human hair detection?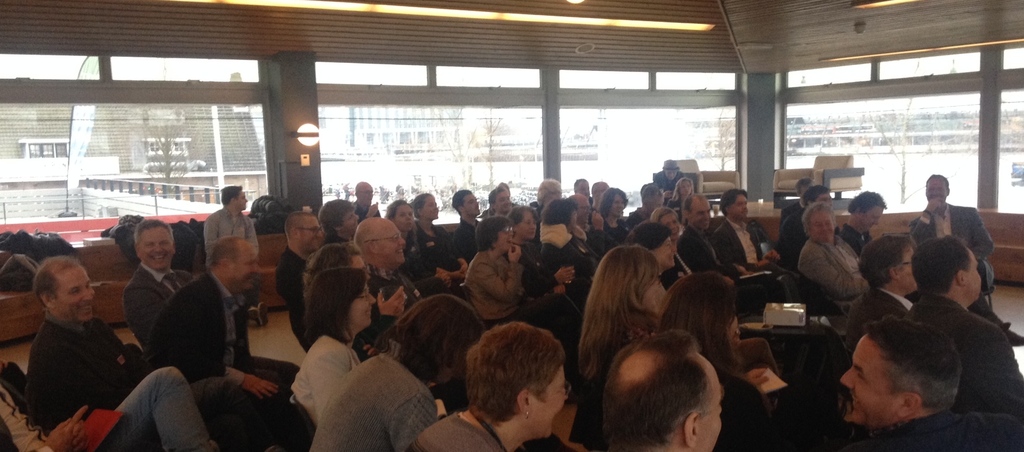
detection(304, 264, 368, 348)
